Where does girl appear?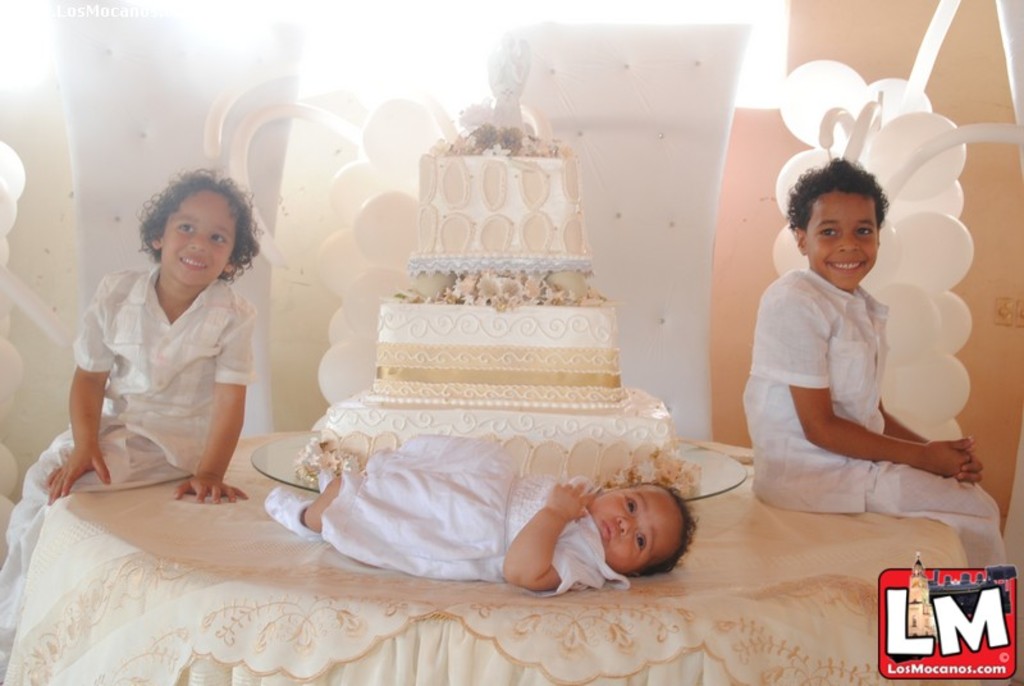
Appears at region(302, 438, 698, 598).
